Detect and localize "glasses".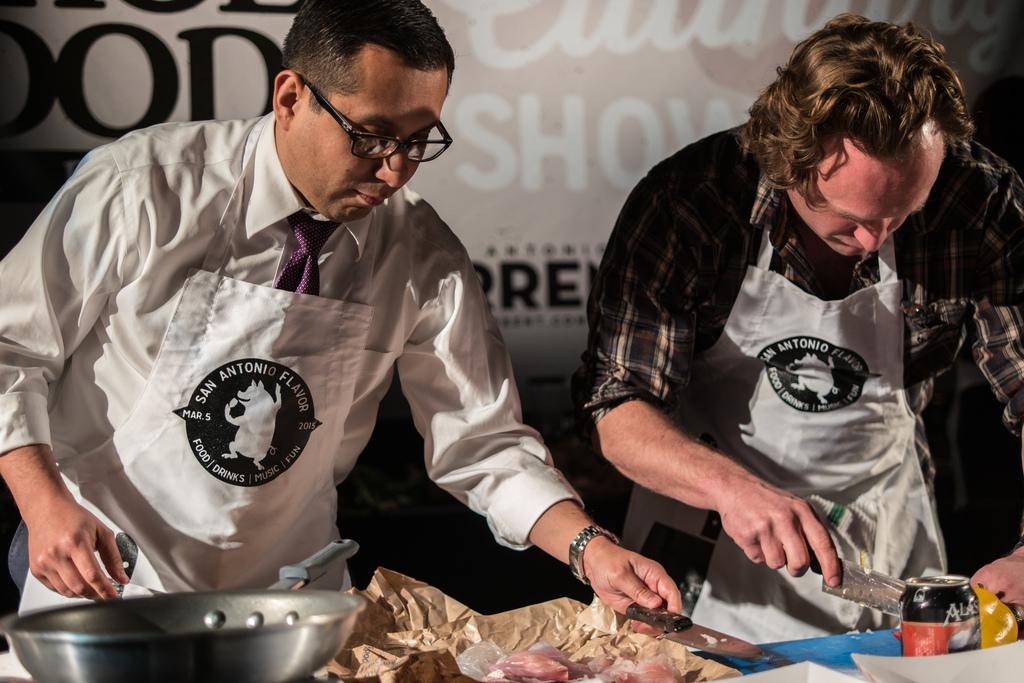
Localized at (277, 80, 455, 159).
